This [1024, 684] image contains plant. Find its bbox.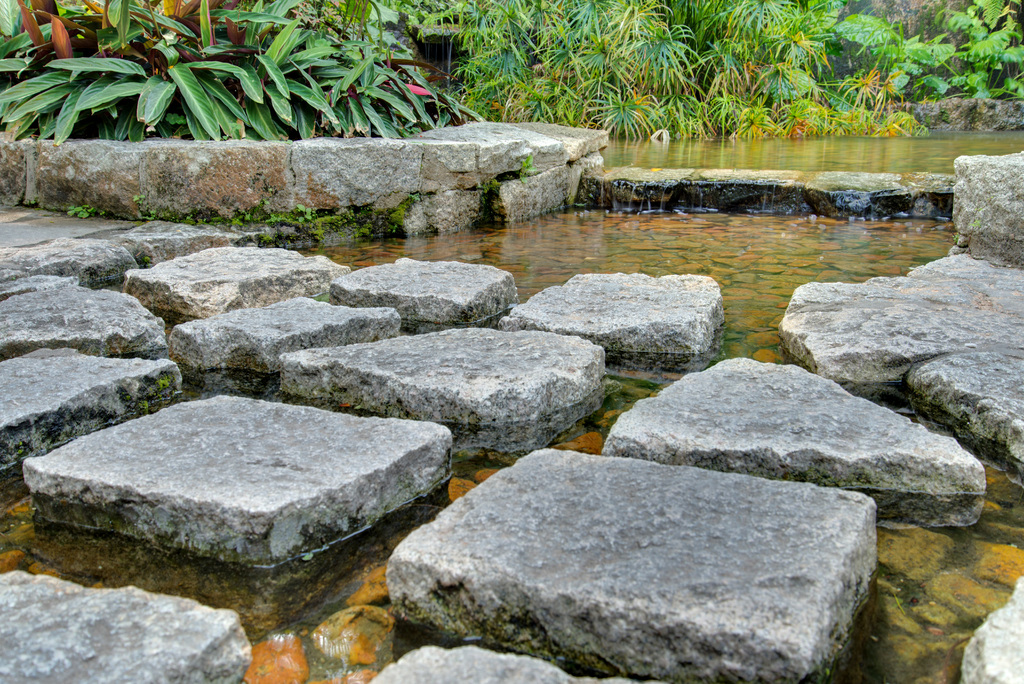
locate(59, 201, 98, 225).
